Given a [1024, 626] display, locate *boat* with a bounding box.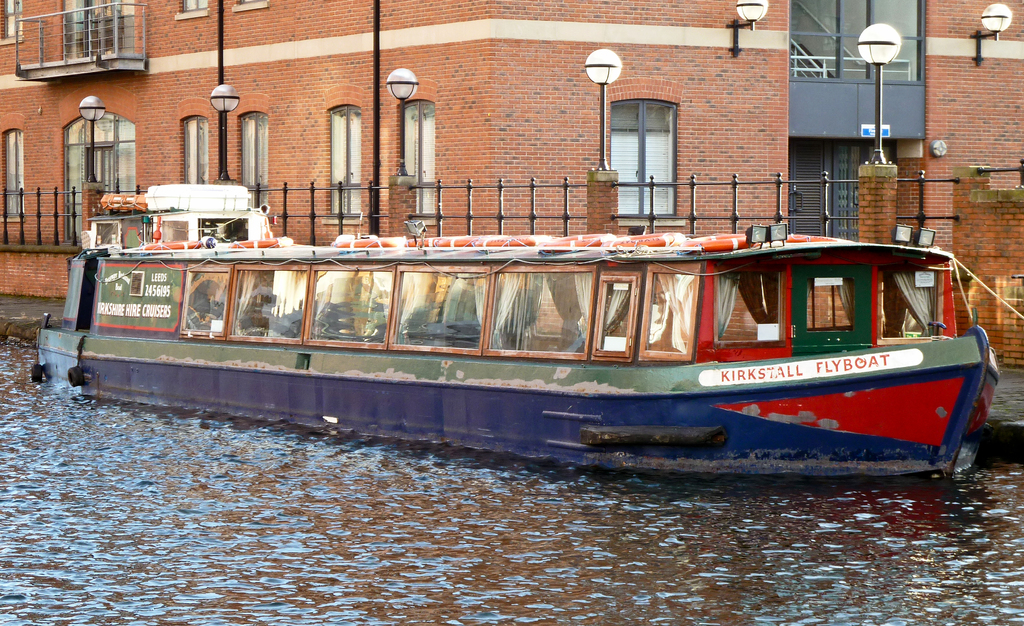
Located: x1=44 y1=181 x2=1023 y2=466.
